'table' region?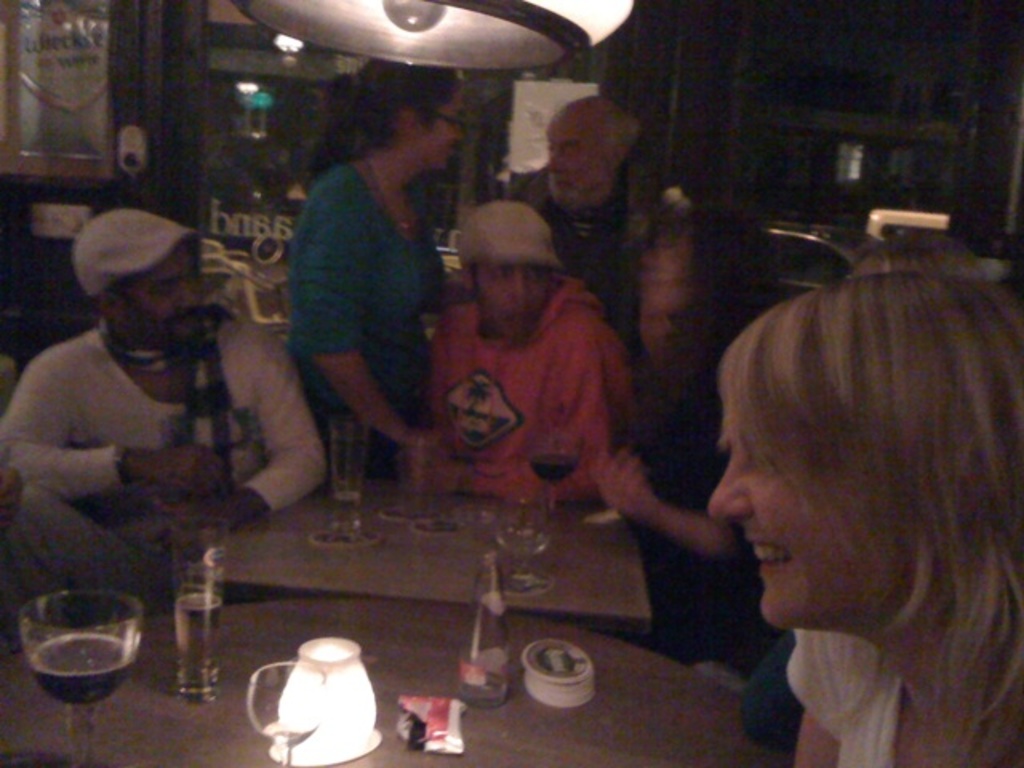
[x1=184, y1=461, x2=662, y2=622]
